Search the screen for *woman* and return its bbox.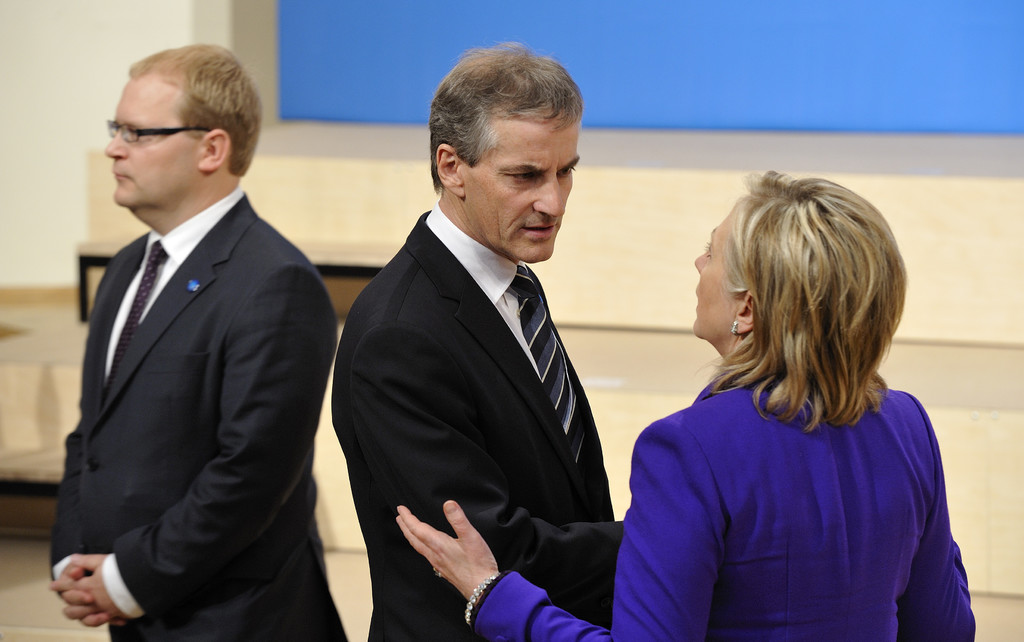
Found: BBox(399, 163, 970, 641).
